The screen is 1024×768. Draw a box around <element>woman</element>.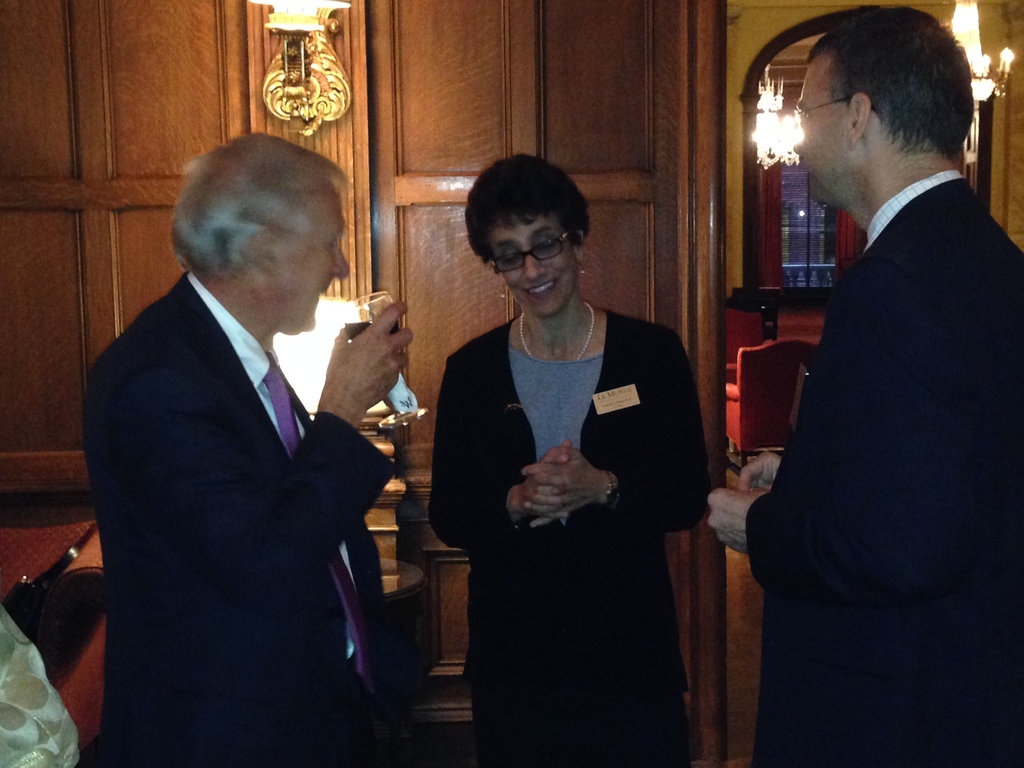
[x1=436, y1=156, x2=703, y2=765].
